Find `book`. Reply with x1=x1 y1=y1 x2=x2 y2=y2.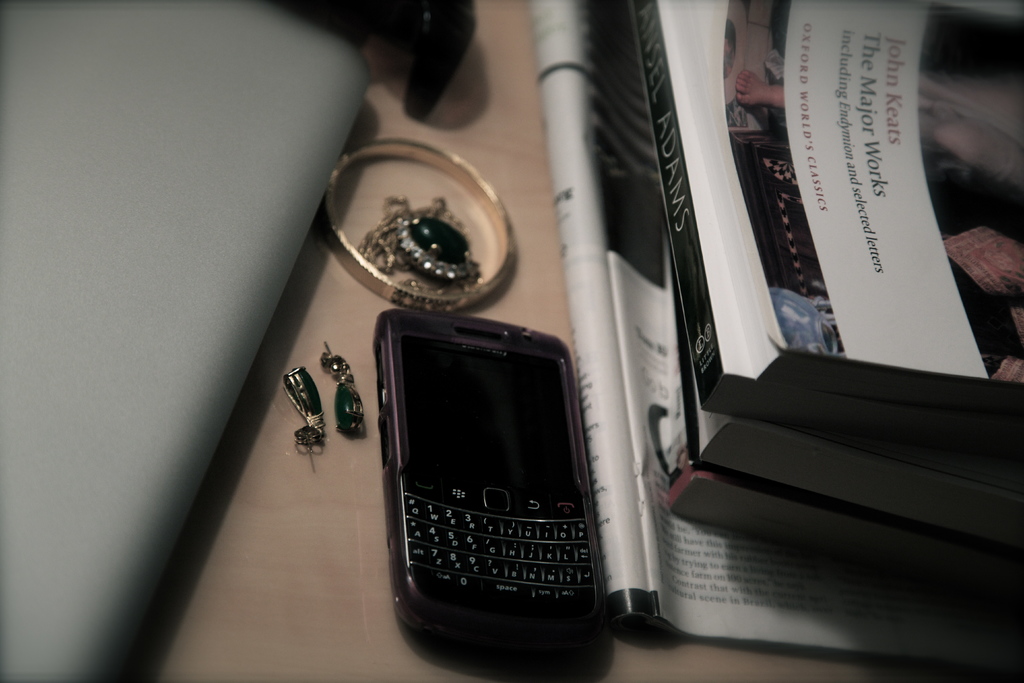
x1=668 y1=0 x2=1023 y2=414.
